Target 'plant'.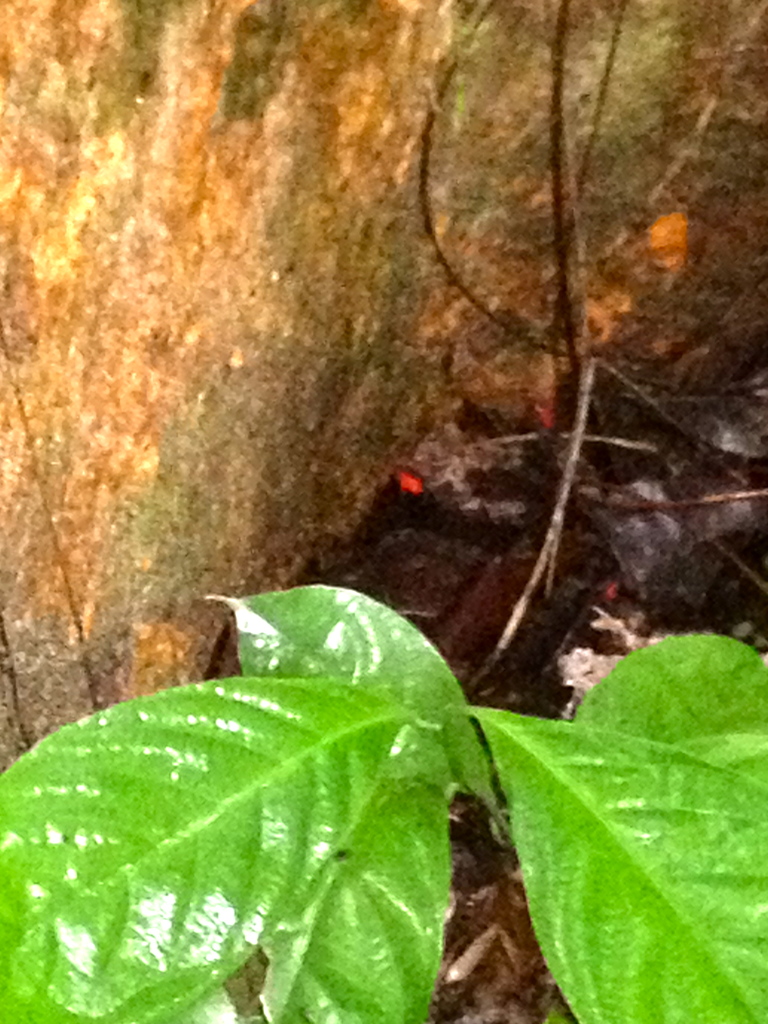
Target region: bbox=(0, 577, 767, 1023).
